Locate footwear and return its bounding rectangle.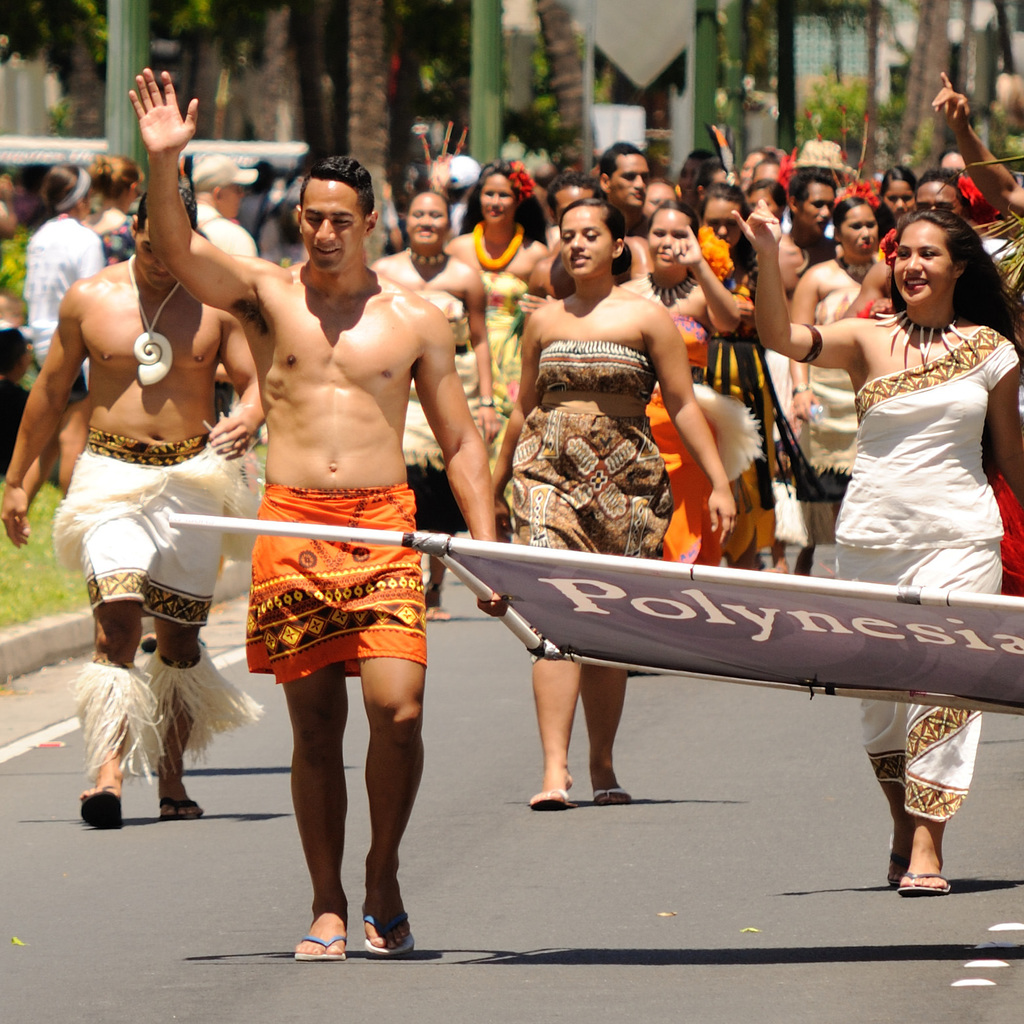
[x1=294, y1=924, x2=351, y2=960].
